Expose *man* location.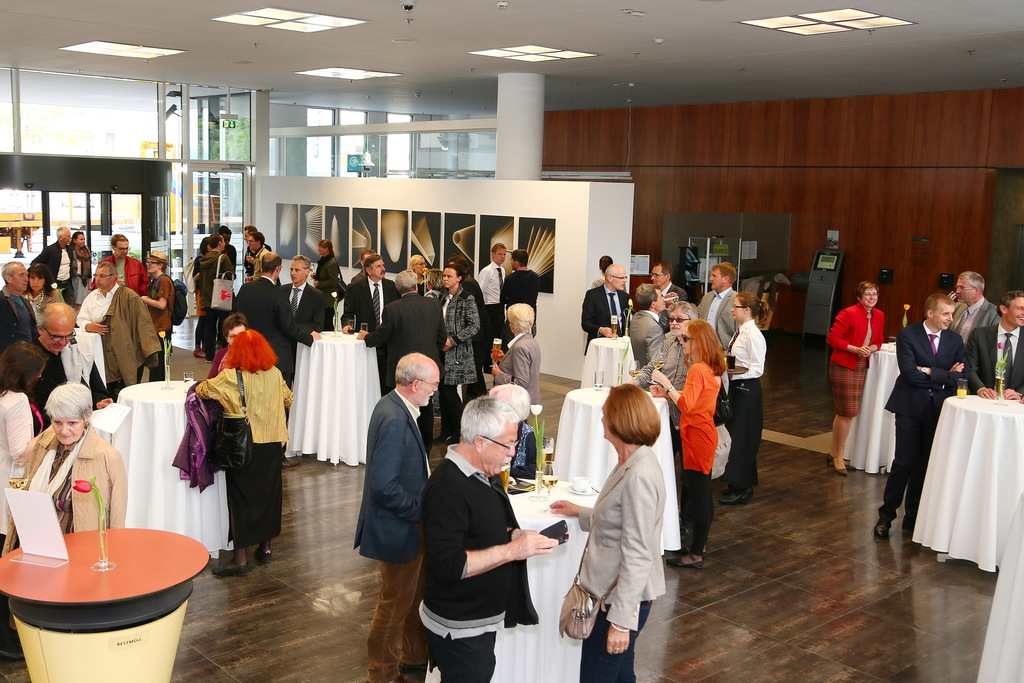
Exposed at <bbox>90, 238, 147, 294</bbox>.
